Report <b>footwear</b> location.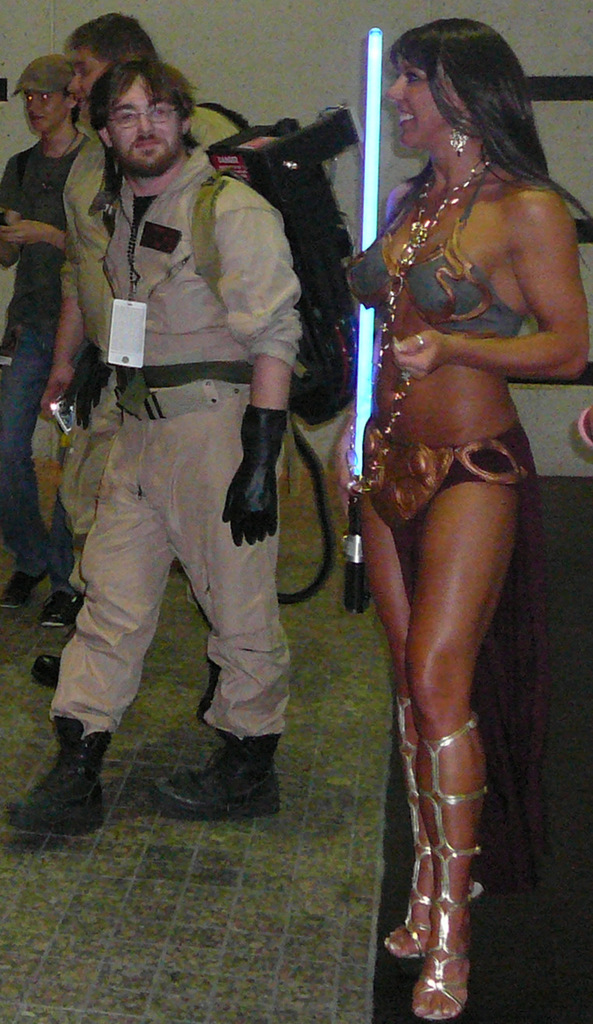
Report: pyautogui.locateOnScreen(0, 709, 111, 843).
